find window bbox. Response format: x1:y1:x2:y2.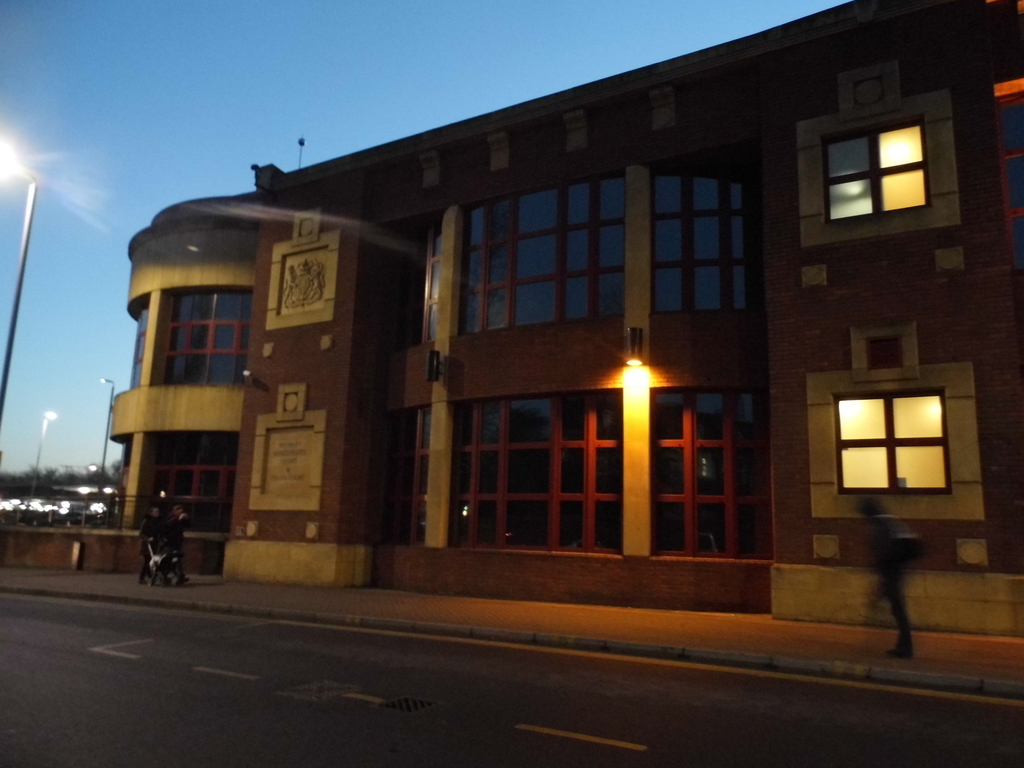
993:92:1023:271.
